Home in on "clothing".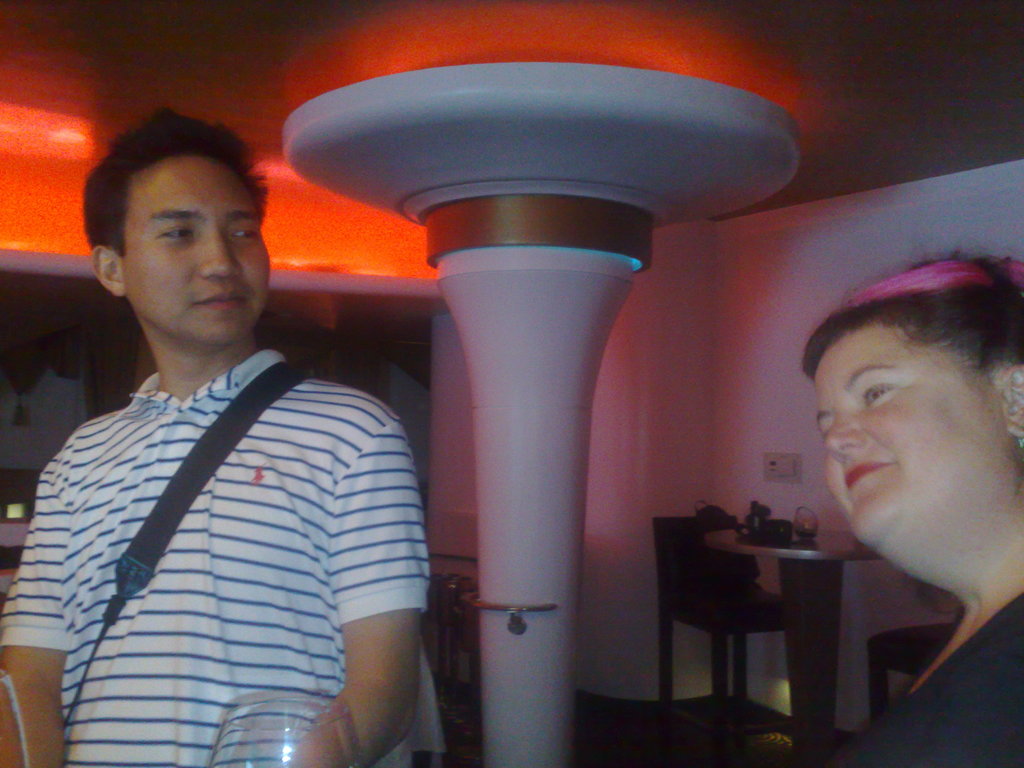
Homed in at select_region(18, 282, 441, 767).
